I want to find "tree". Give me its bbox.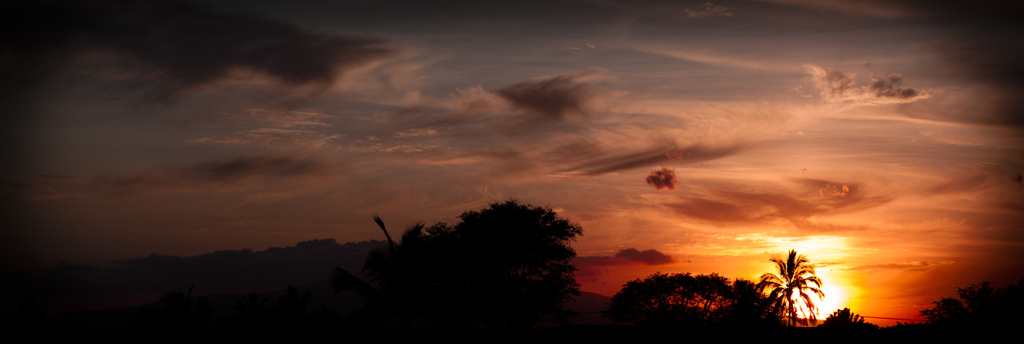
box(601, 278, 791, 343).
